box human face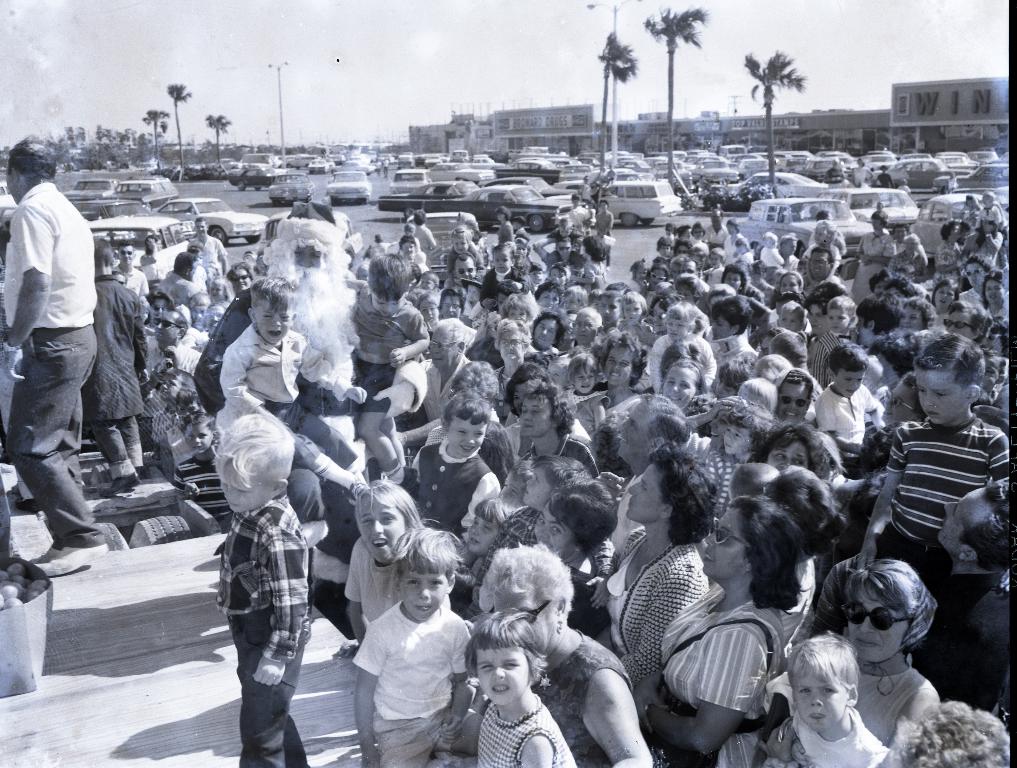
(x1=495, y1=587, x2=556, y2=659)
